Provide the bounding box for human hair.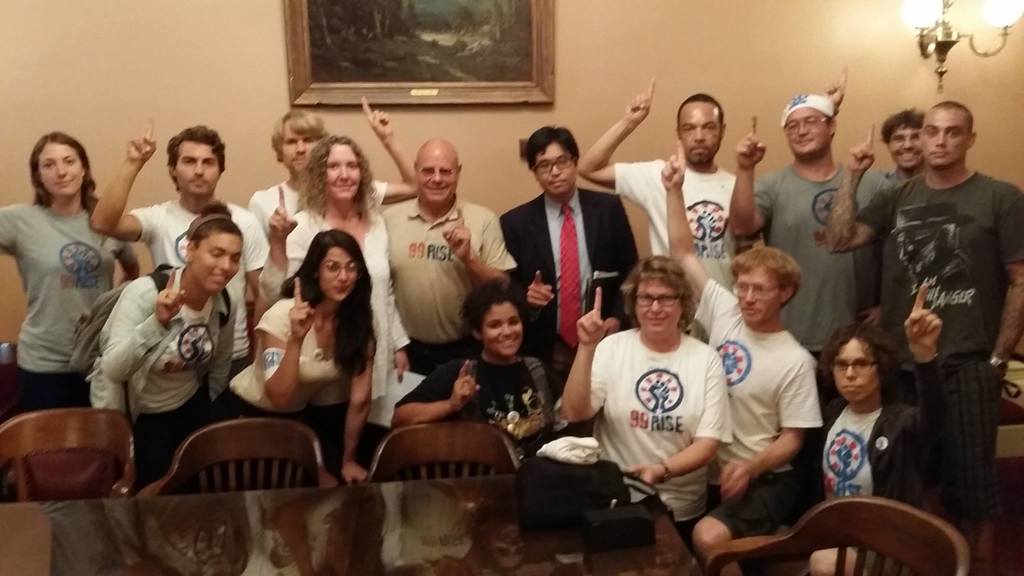
815:326:905:406.
